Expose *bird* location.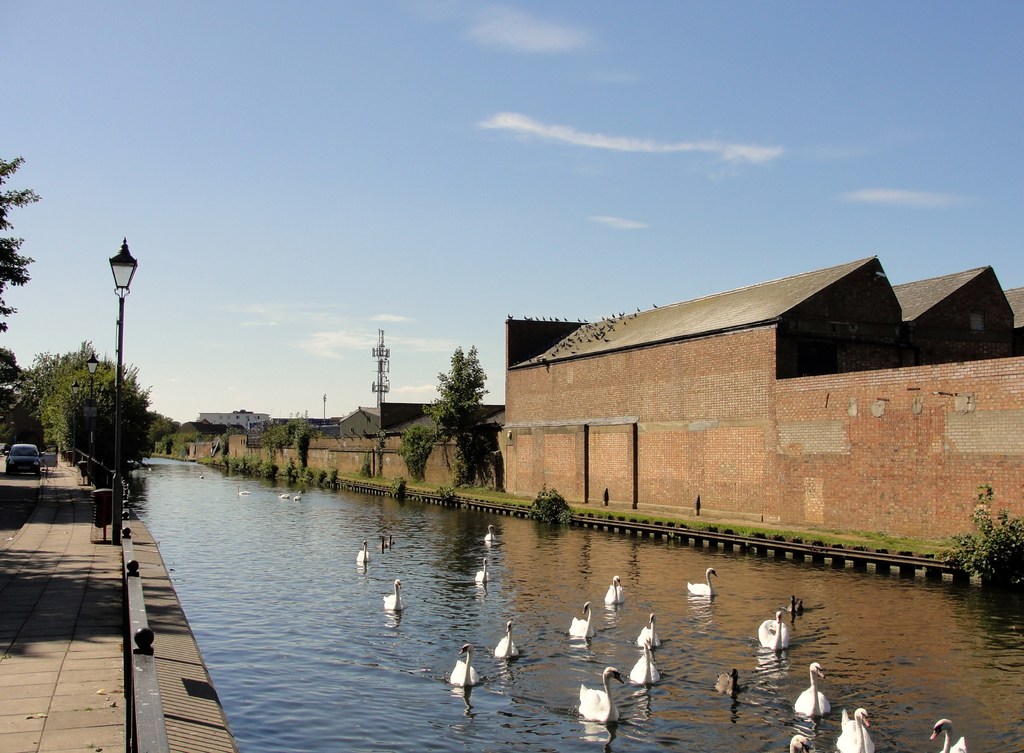
Exposed at (787, 599, 798, 615).
